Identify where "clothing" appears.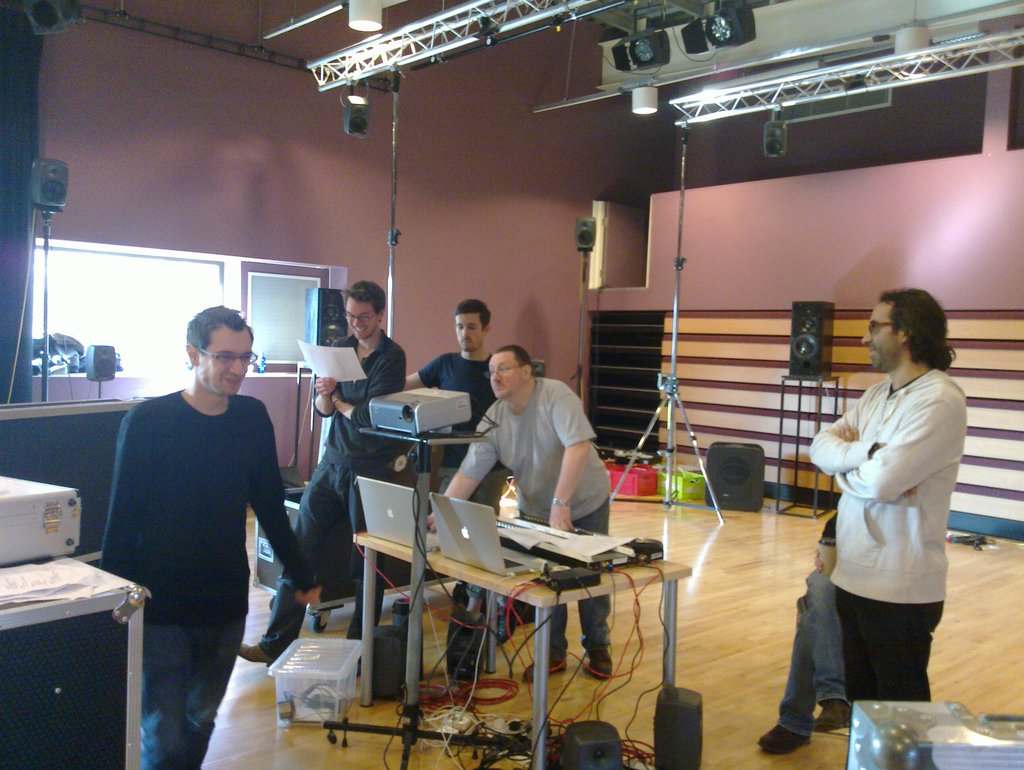
Appears at [801,360,970,715].
